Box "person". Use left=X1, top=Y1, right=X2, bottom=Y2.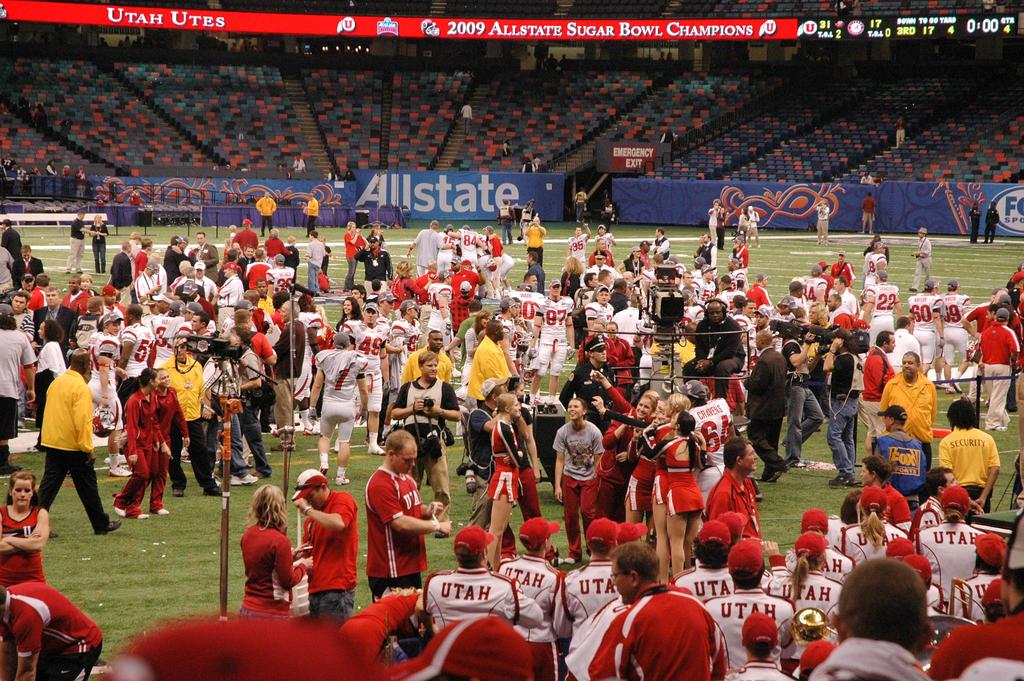
left=45, top=156, right=58, bottom=173.
